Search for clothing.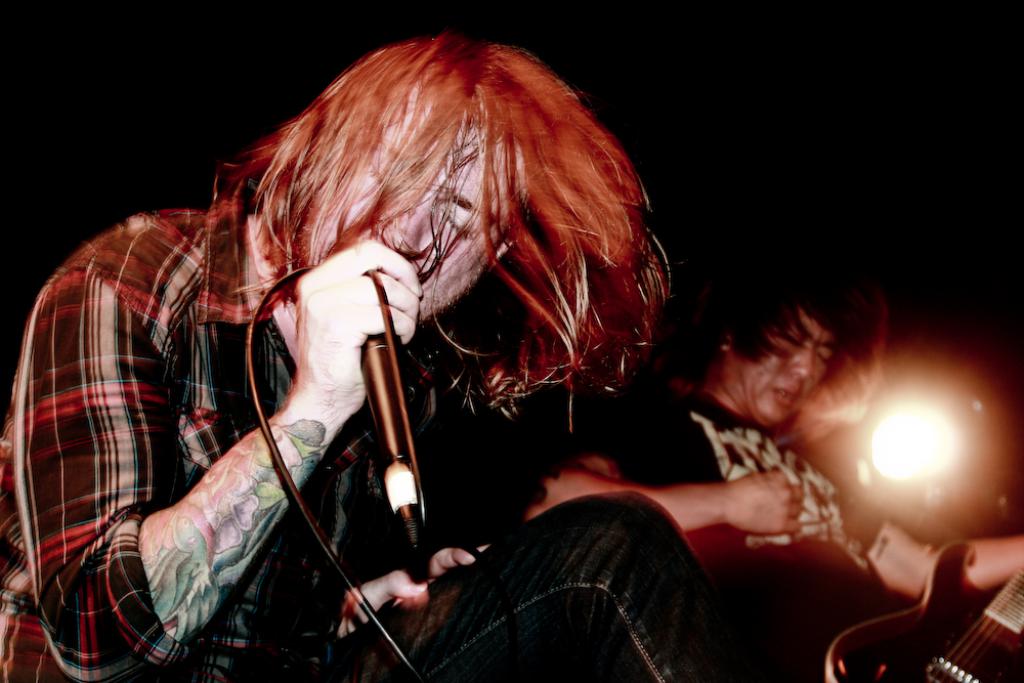
Found at detection(562, 371, 872, 610).
